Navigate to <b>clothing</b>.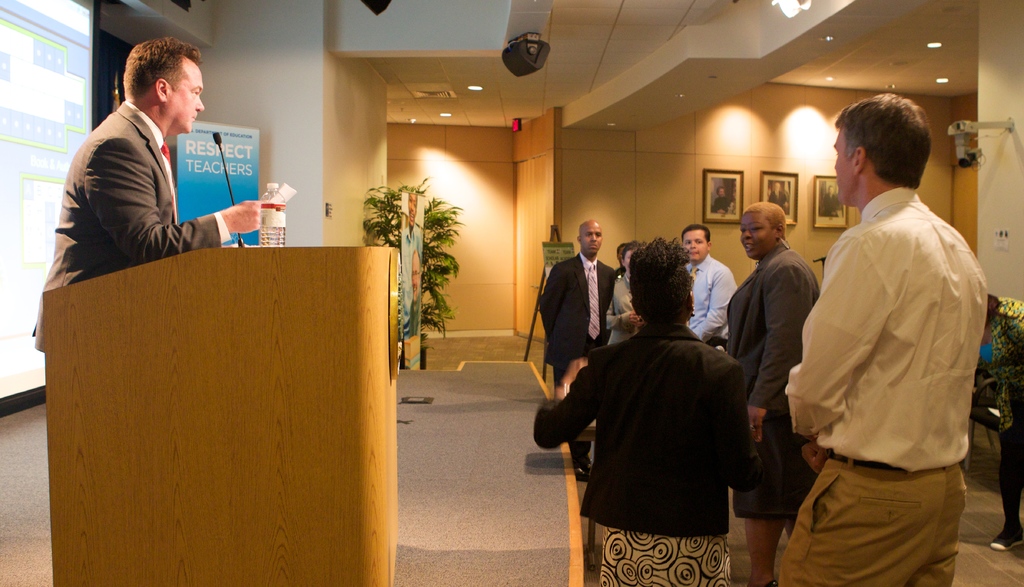
Navigation target: <box>682,252,735,340</box>.
